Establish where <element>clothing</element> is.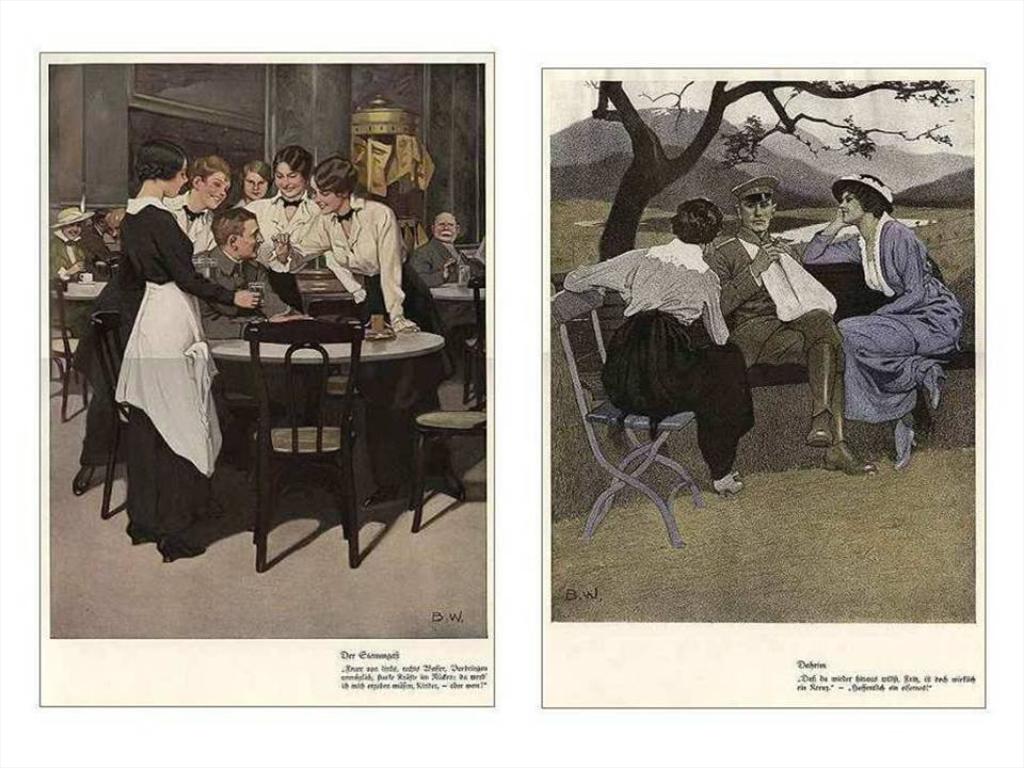
Established at bbox=(48, 233, 96, 333).
